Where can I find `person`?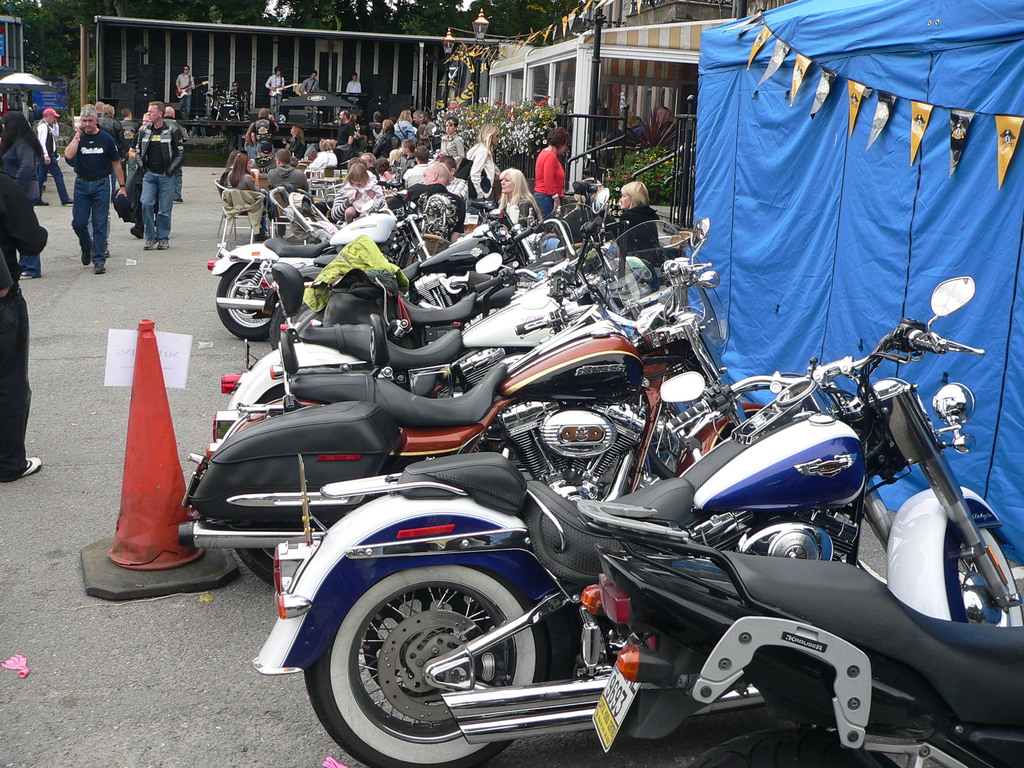
You can find it at select_region(45, 93, 111, 273).
